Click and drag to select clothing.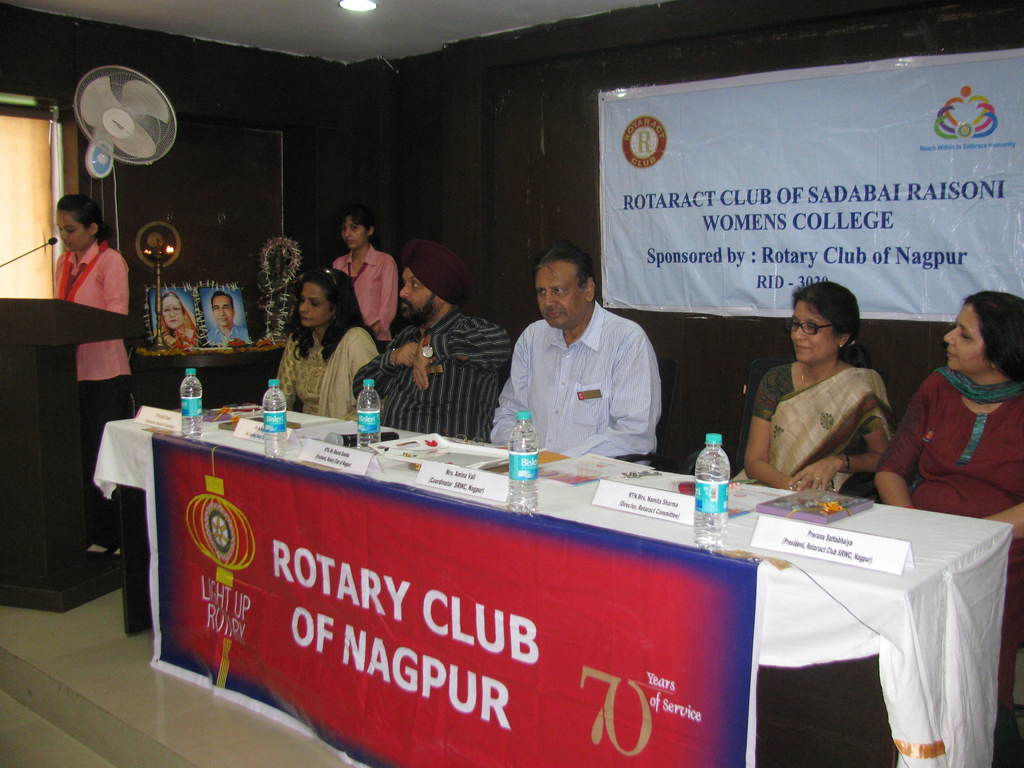
Selection: bbox(351, 237, 513, 440).
